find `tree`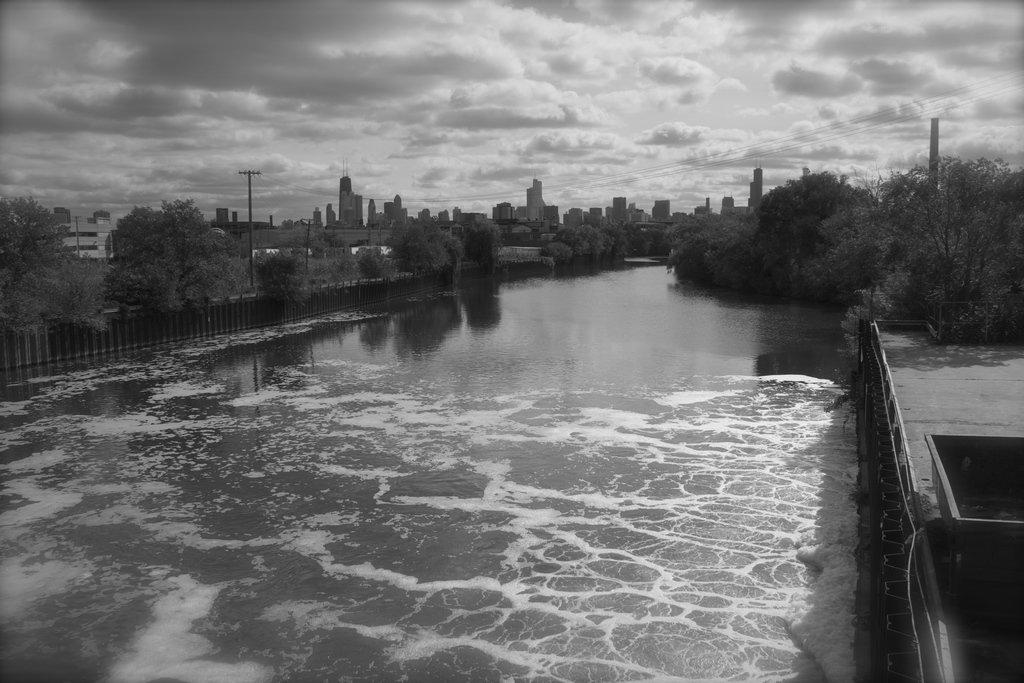
661:167:890:293
